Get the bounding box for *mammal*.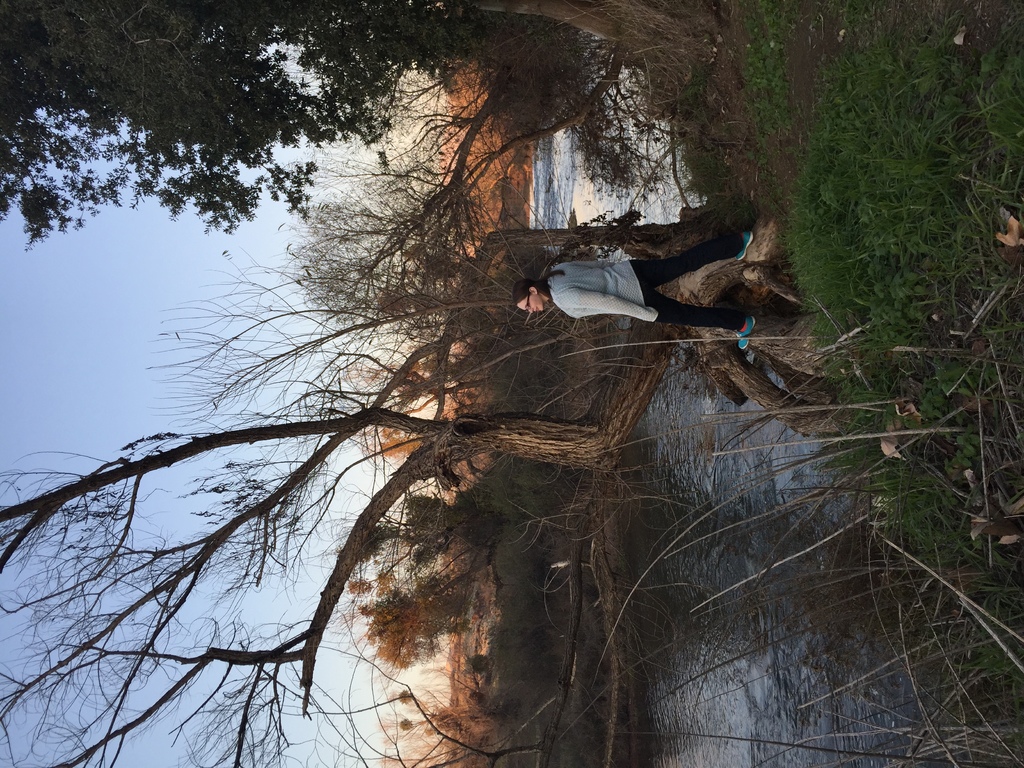
[x1=513, y1=226, x2=772, y2=334].
